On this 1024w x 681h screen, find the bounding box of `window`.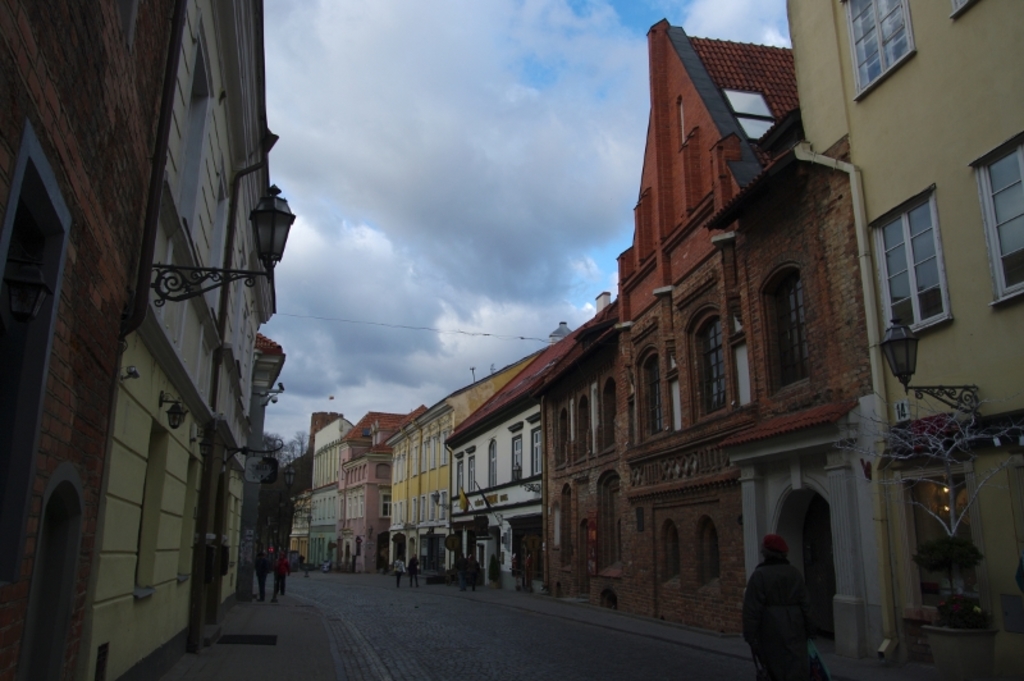
Bounding box: detection(488, 439, 497, 492).
